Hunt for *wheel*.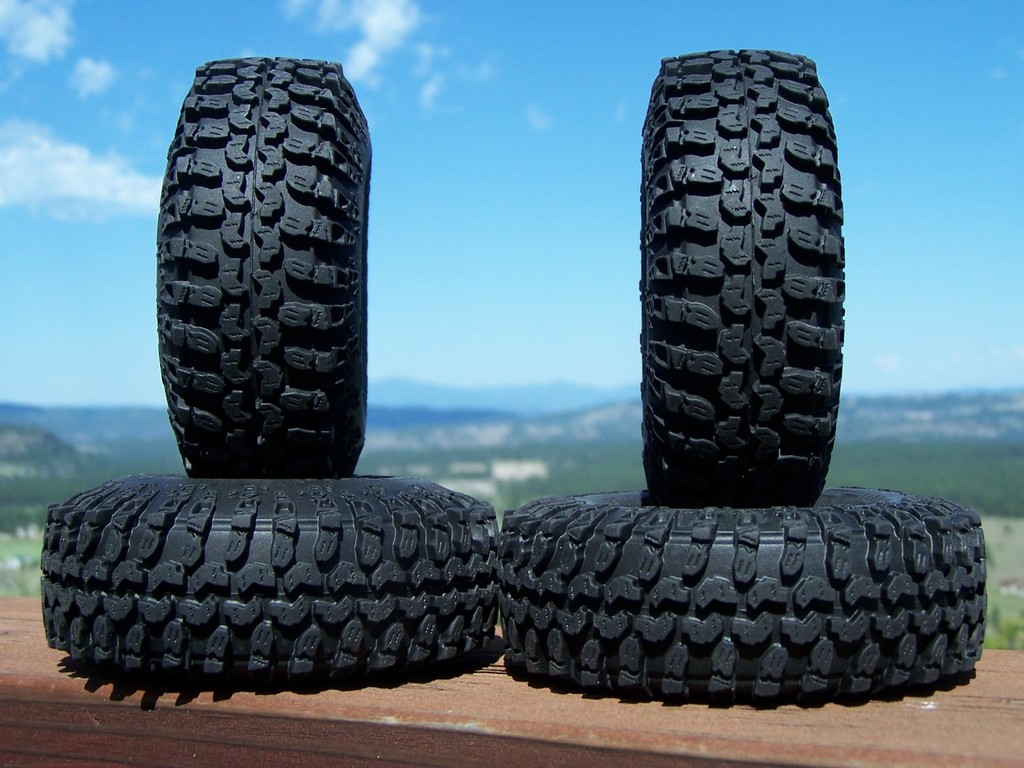
Hunted down at [647,44,829,515].
